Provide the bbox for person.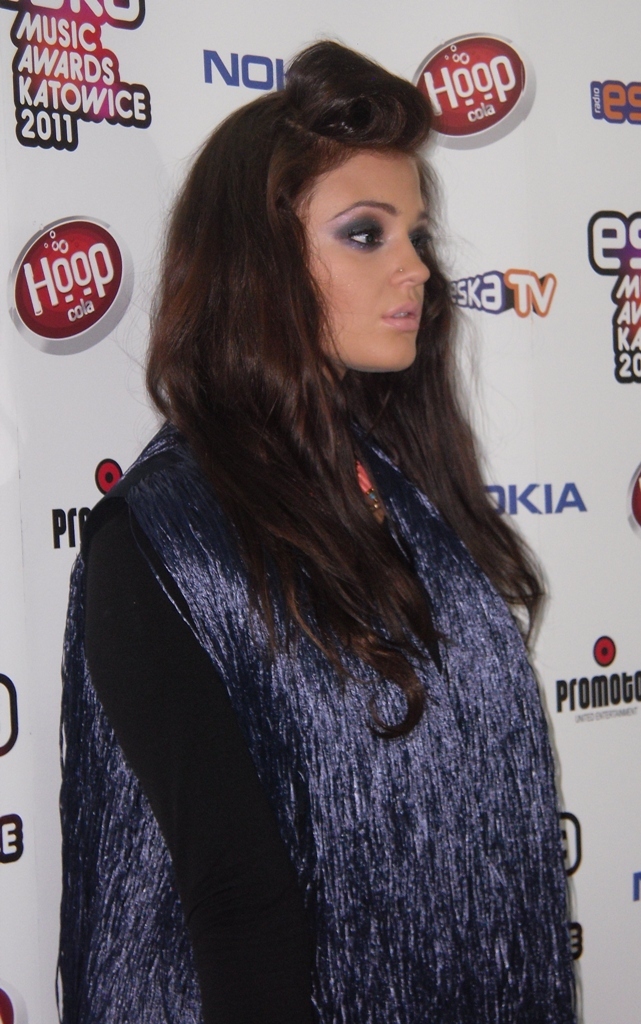
bbox=[62, 37, 594, 1023].
